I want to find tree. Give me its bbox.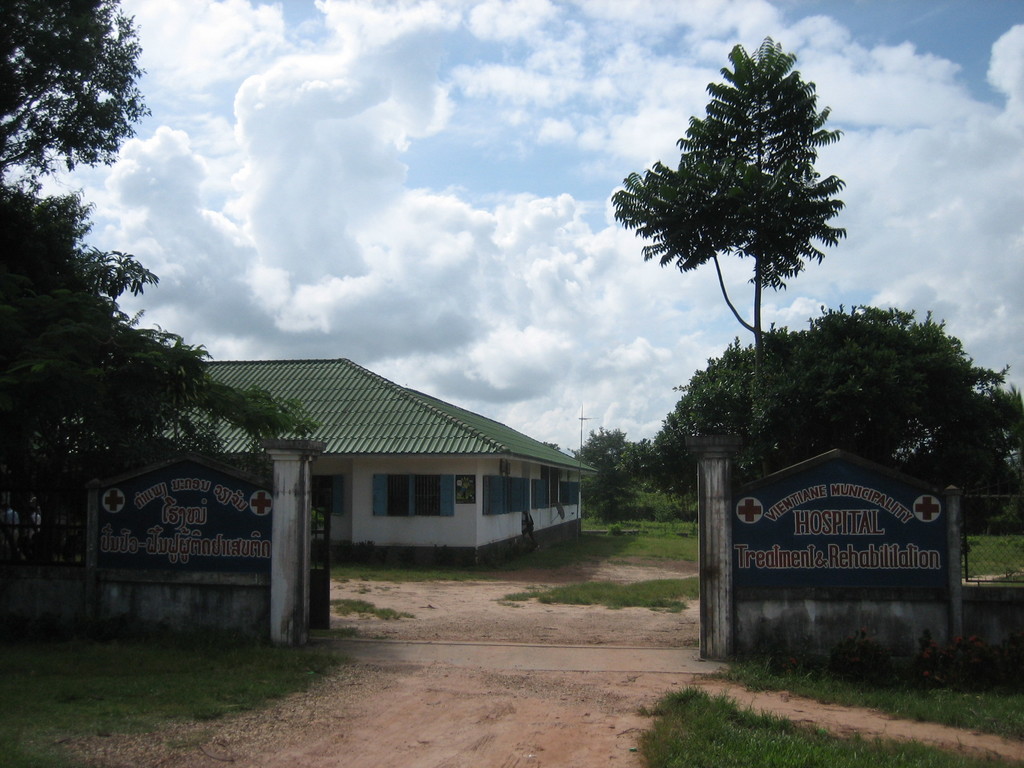
572, 425, 666, 519.
